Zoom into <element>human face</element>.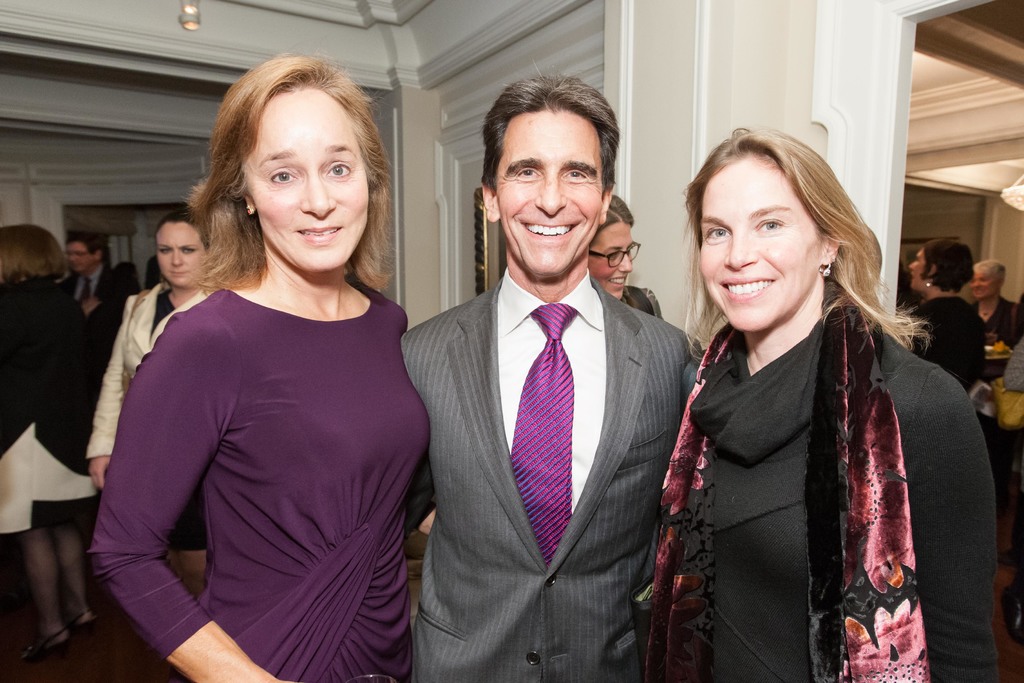
Zoom target: crop(693, 156, 826, 336).
